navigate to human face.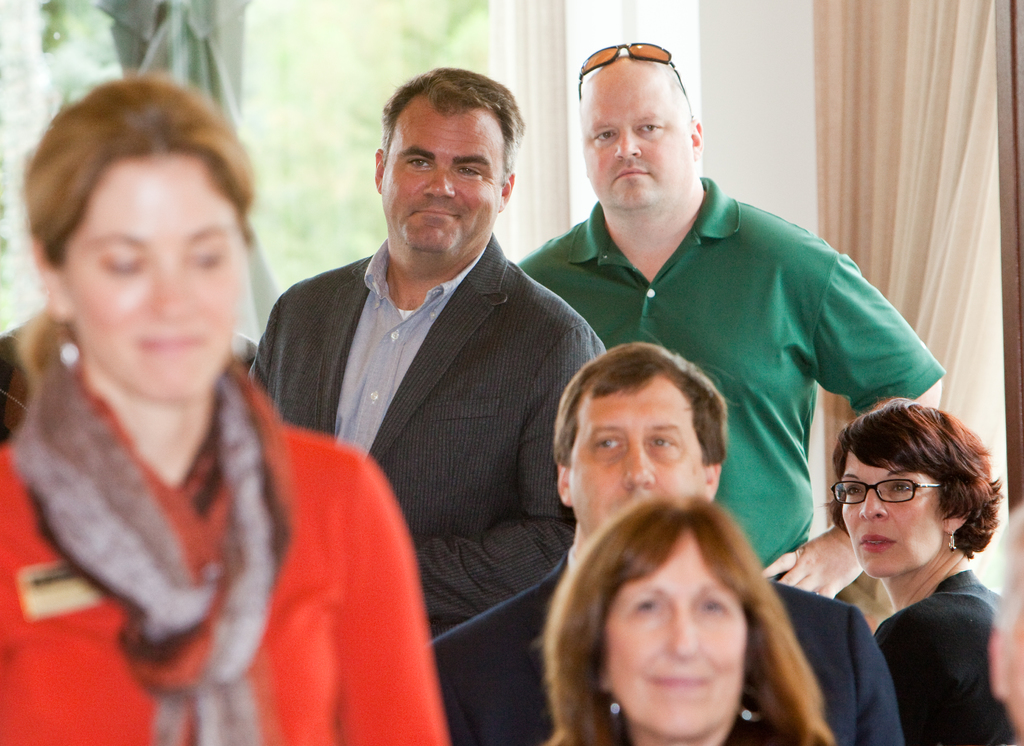
Navigation target: (378, 93, 511, 254).
